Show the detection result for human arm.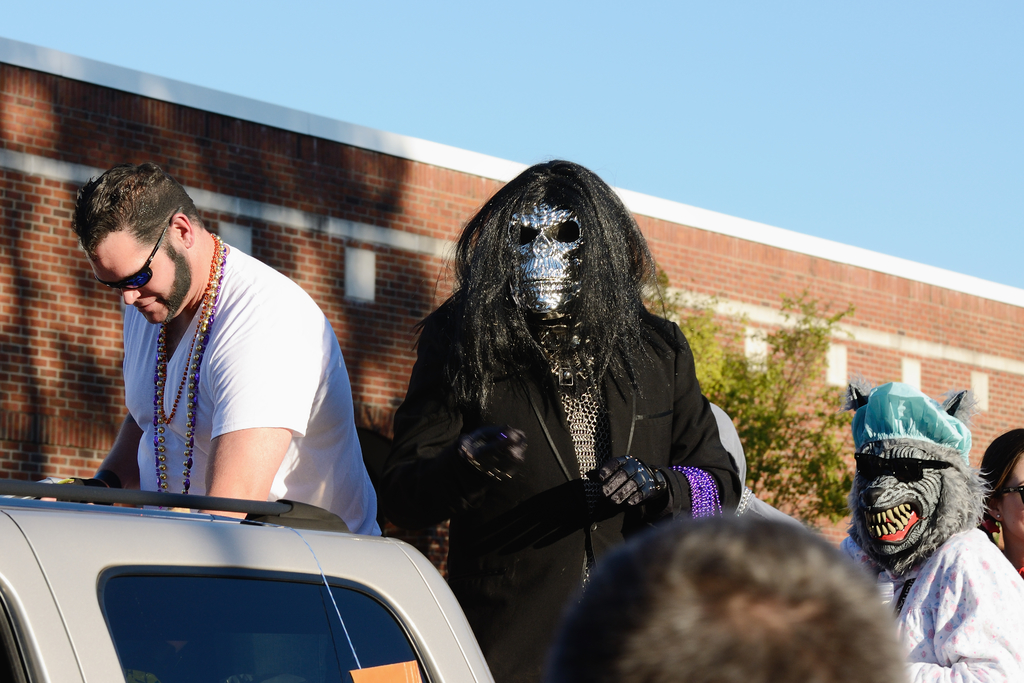
[left=392, top=344, right=531, bottom=537].
